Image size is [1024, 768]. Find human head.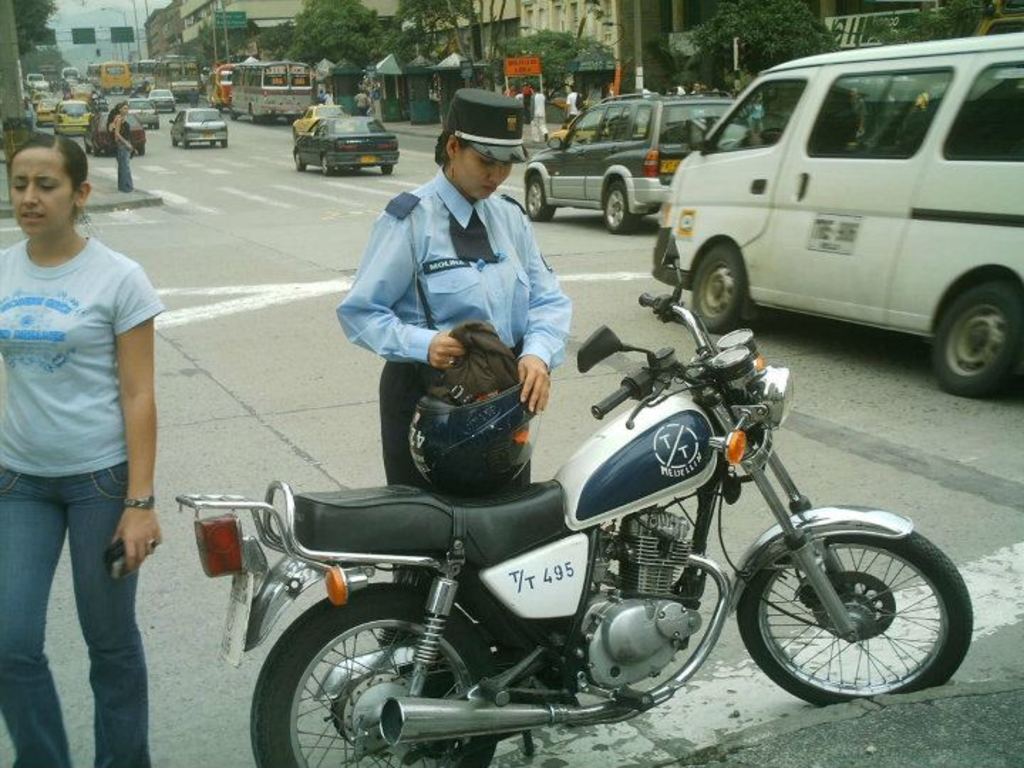
[left=117, top=100, right=127, bottom=114].
